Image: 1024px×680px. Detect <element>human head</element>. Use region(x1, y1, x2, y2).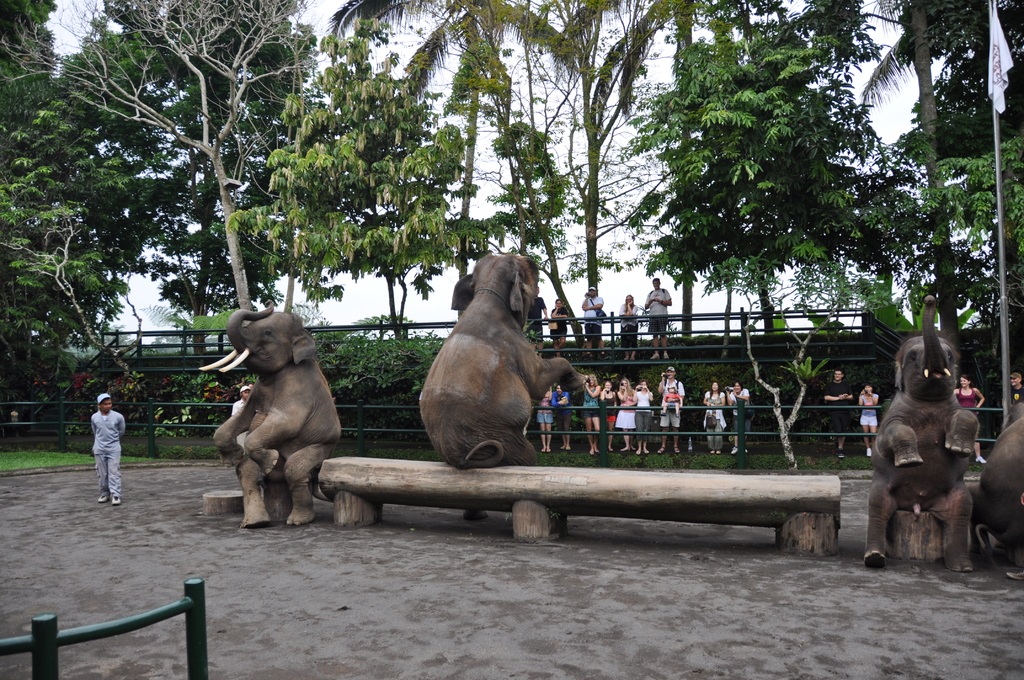
region(863, 384, 873, 391).
